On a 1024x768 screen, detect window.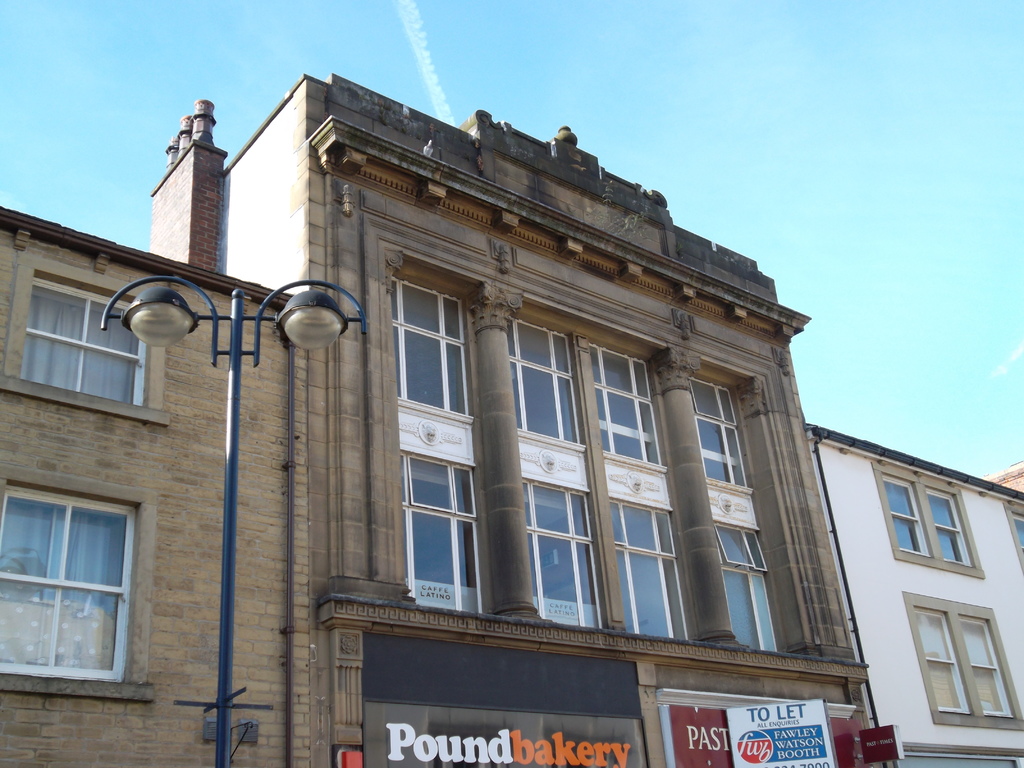
[x1=22, y1=275, x2=140, y2=408].
